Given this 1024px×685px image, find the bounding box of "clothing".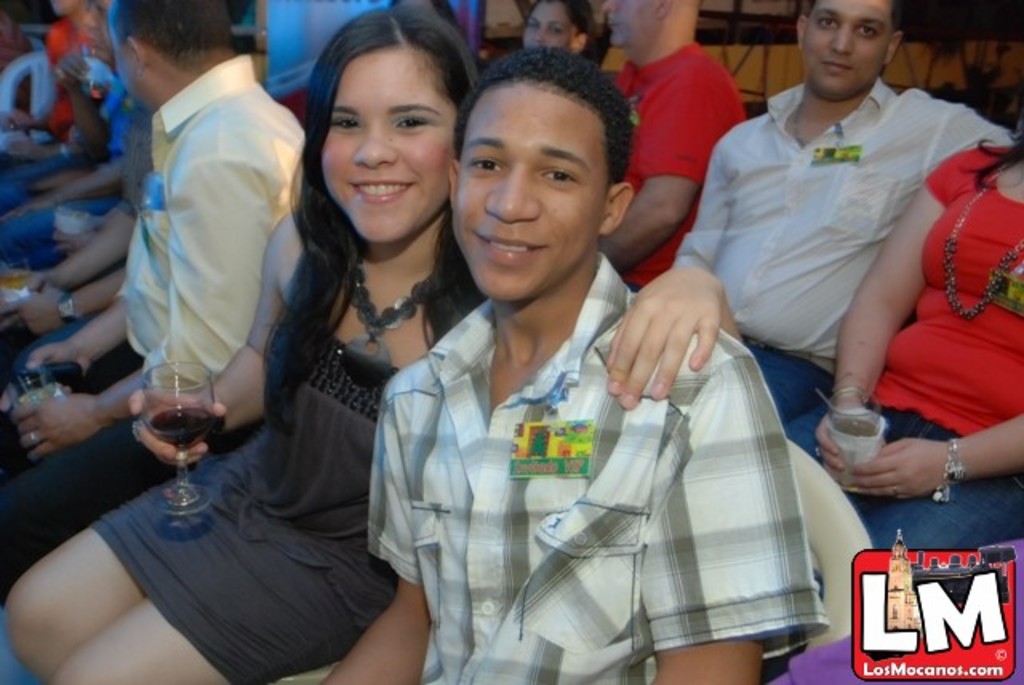
{"left": 0, "top": 0, "right": 146, "bottom": 264}.
